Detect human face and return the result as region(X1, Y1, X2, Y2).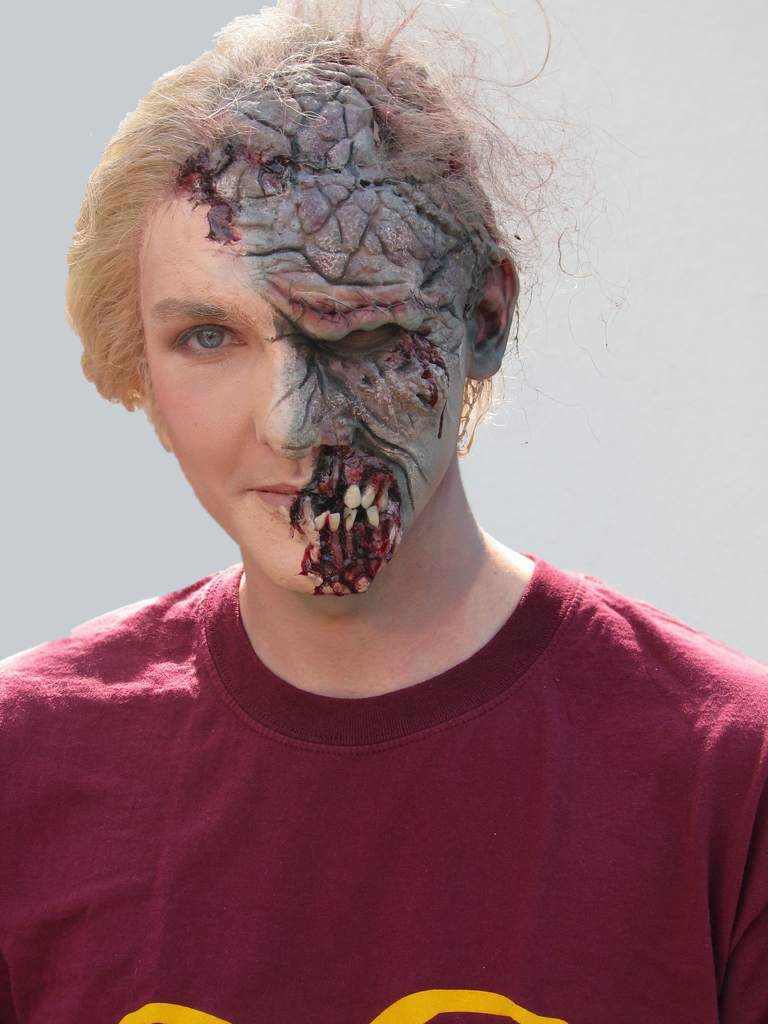
region(150, 172, 467, 593).
